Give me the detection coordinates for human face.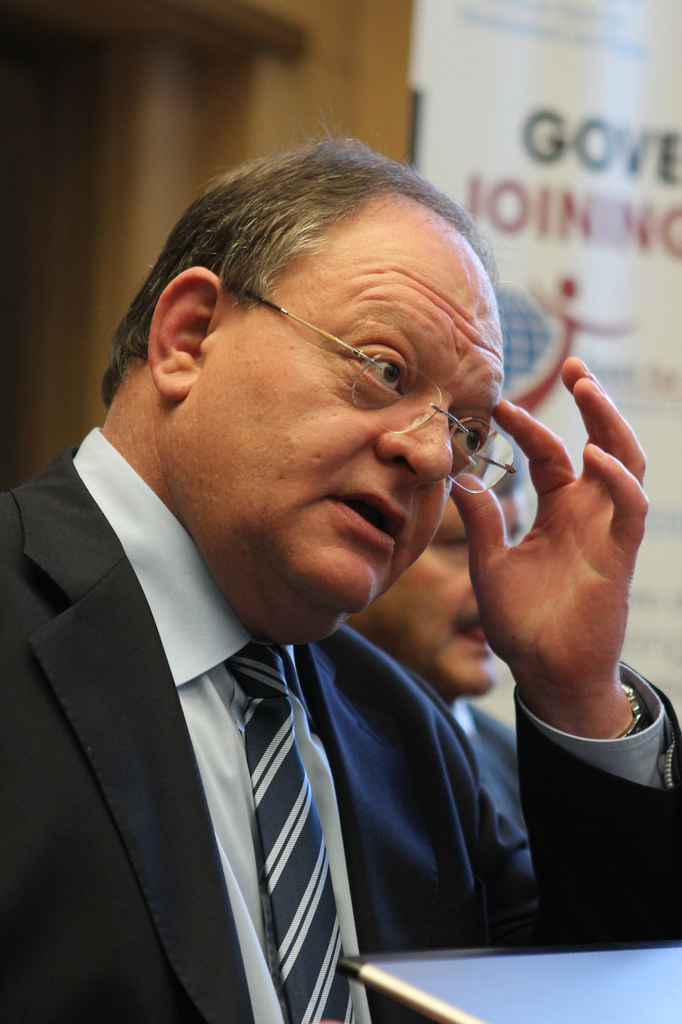
180:230:504:609.
